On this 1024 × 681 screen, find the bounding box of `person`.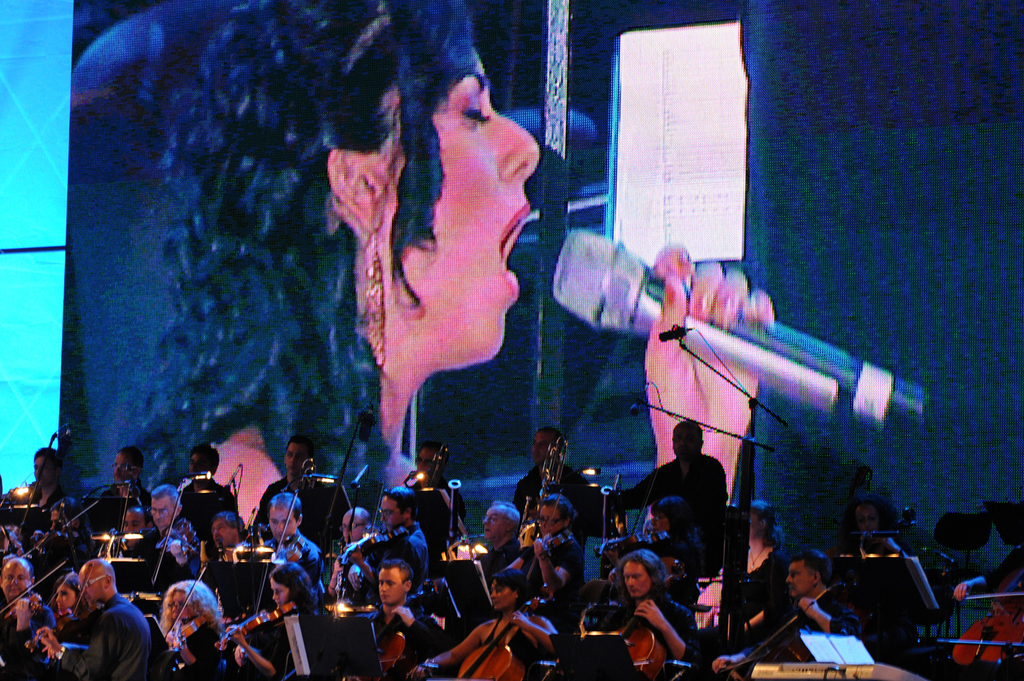
Bounding box: [left=727, top=552, right=861, bottom=680].
